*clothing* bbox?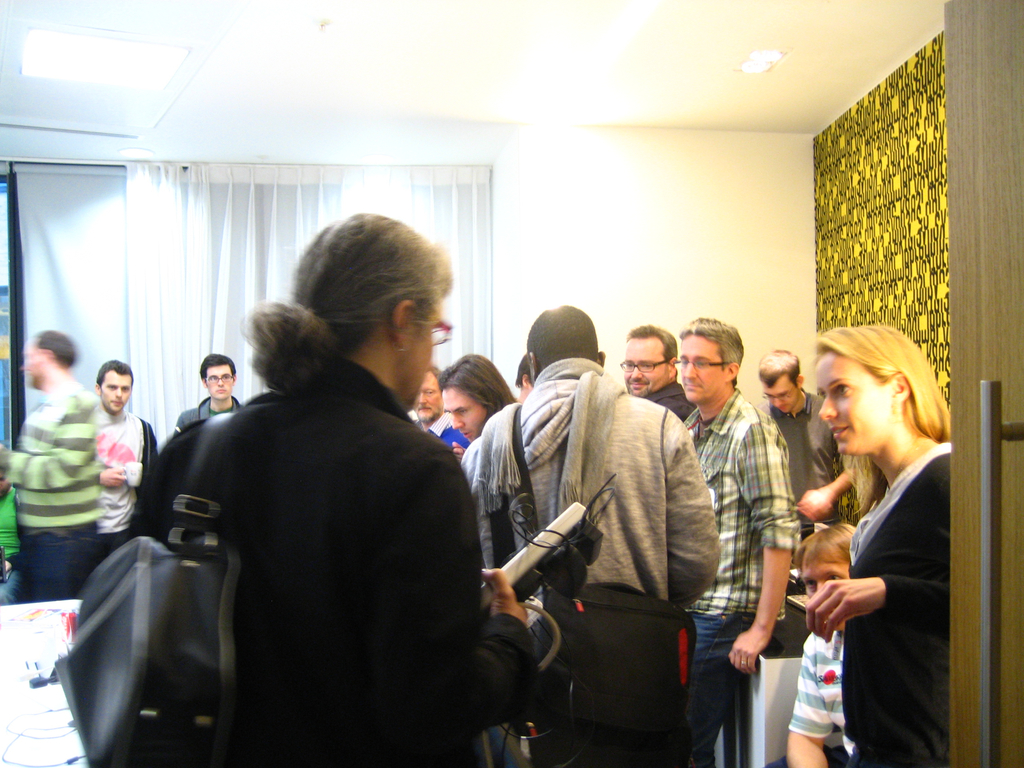
box=[122, 307, 522, 767]
